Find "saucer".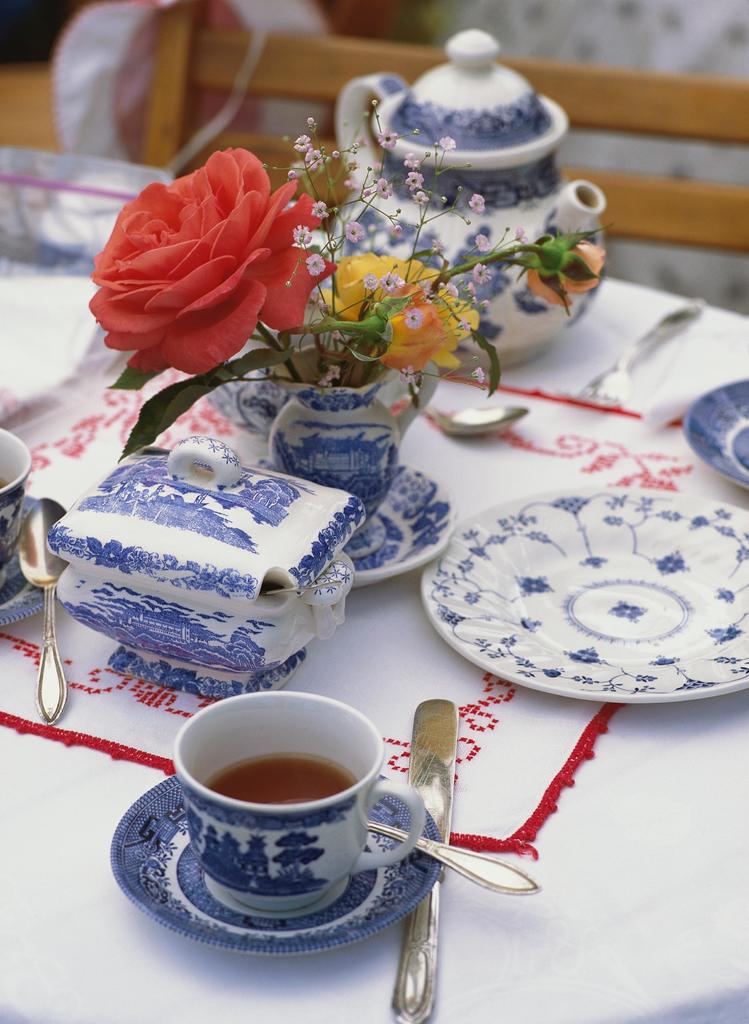
[left=682, top=376, right=748, bottom=486].
